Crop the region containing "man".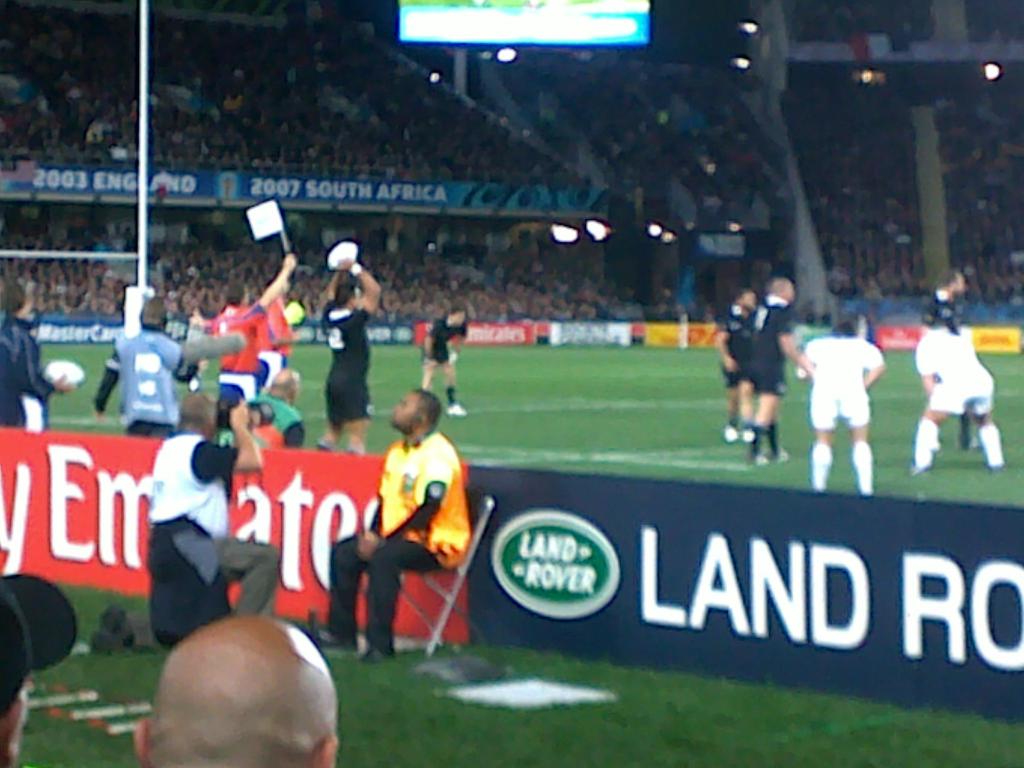
Crop region: left=340, top=387, right=474, bottom=660.
